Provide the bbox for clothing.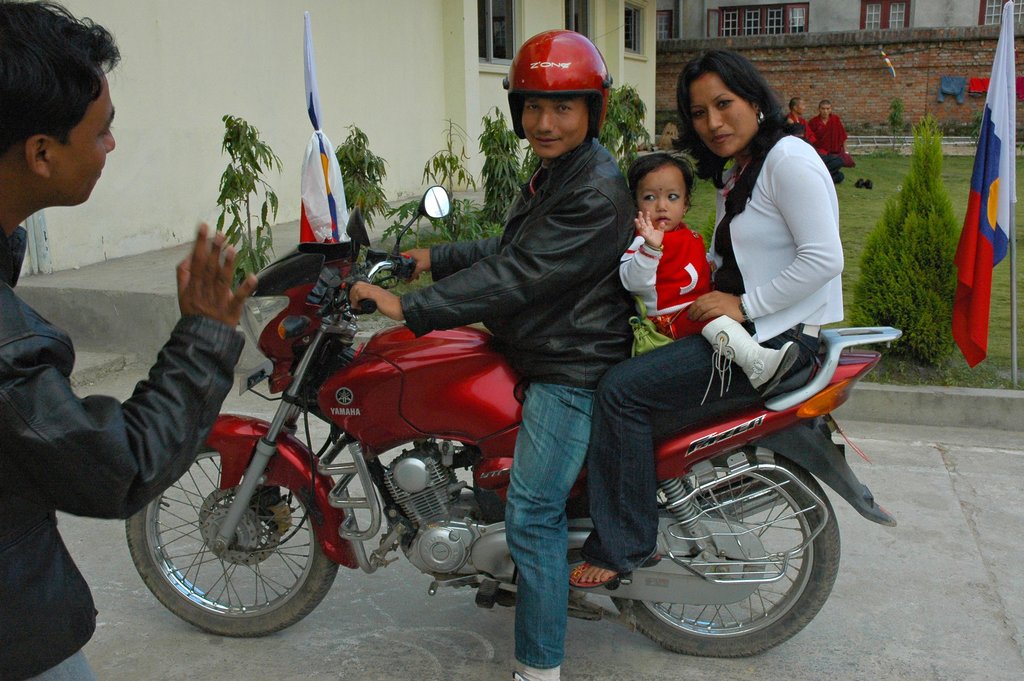
Rect(788, 111, 816, 141).
